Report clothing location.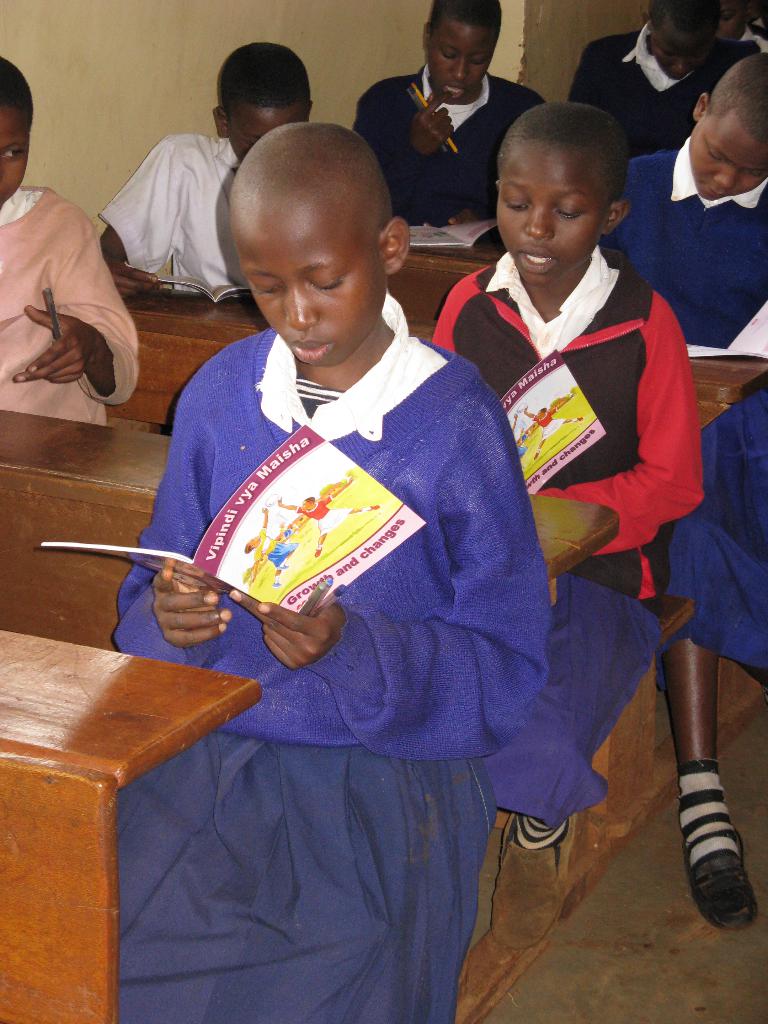
Report: bbox=[95, 141, 251, 293].
